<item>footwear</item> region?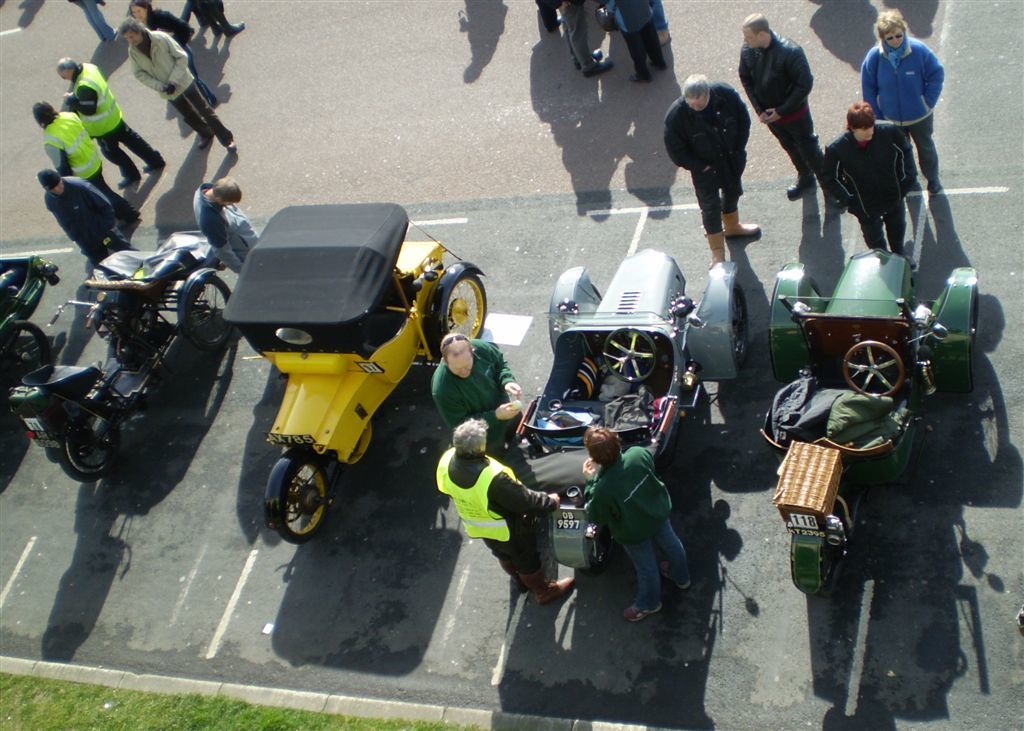
[x1=928, y1=177, x2=941, y2=197]
